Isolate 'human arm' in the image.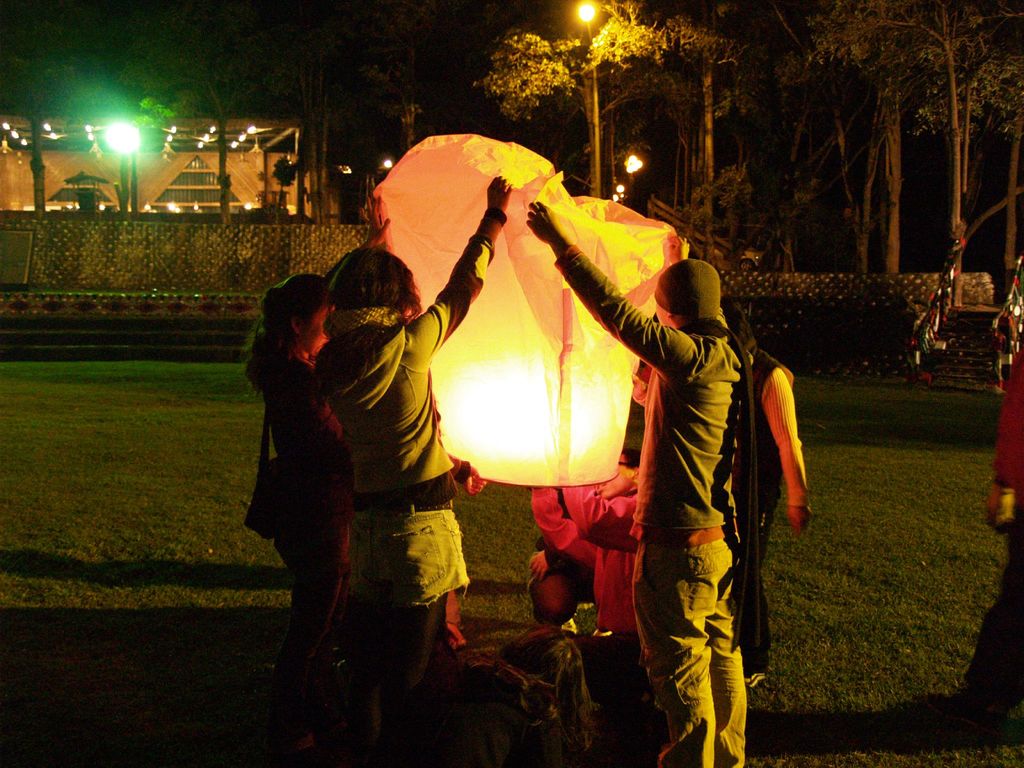
Isolated region: (x1=527, y1=546, x2=546, y2=583).
